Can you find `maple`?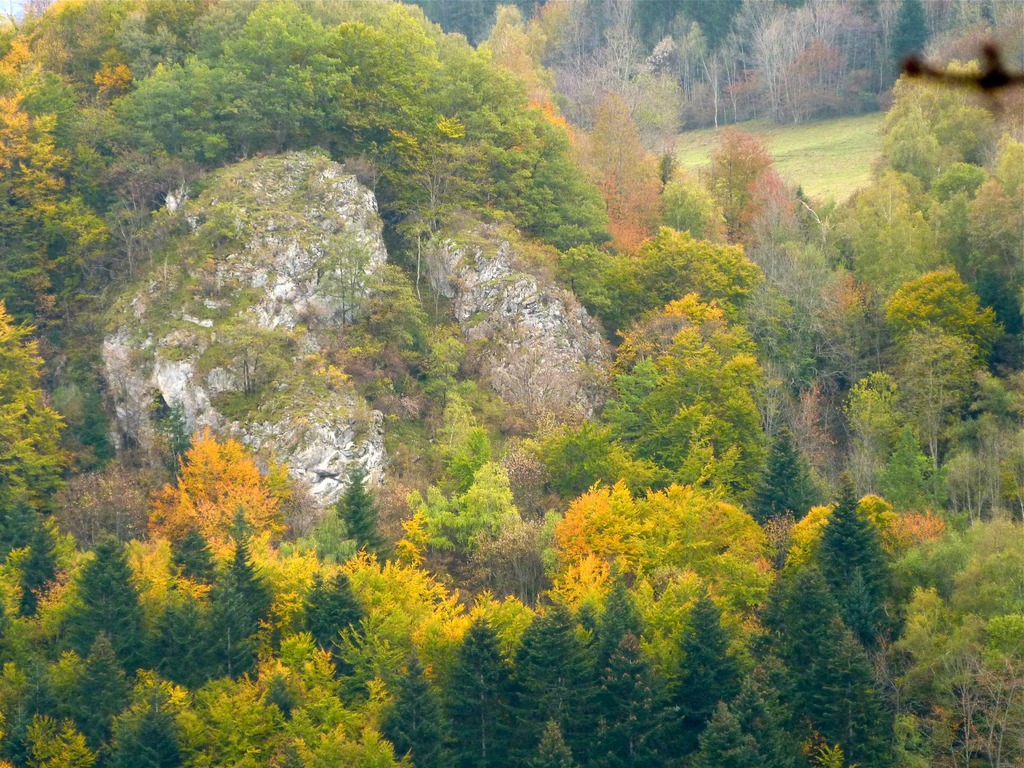
Yes, bounding box: <region>644, 168, 737, 270</region>.
